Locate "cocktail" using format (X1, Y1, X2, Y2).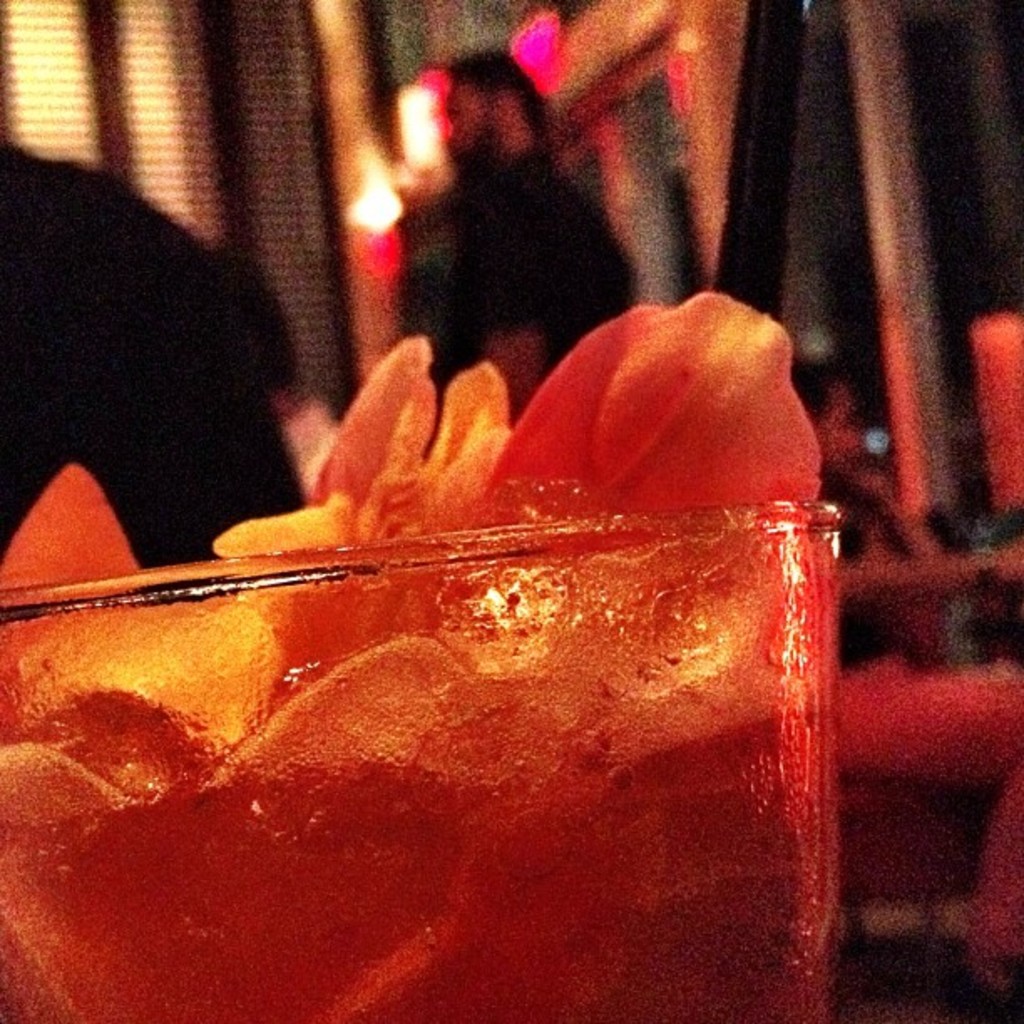
(0, 196, 820, 1023).
